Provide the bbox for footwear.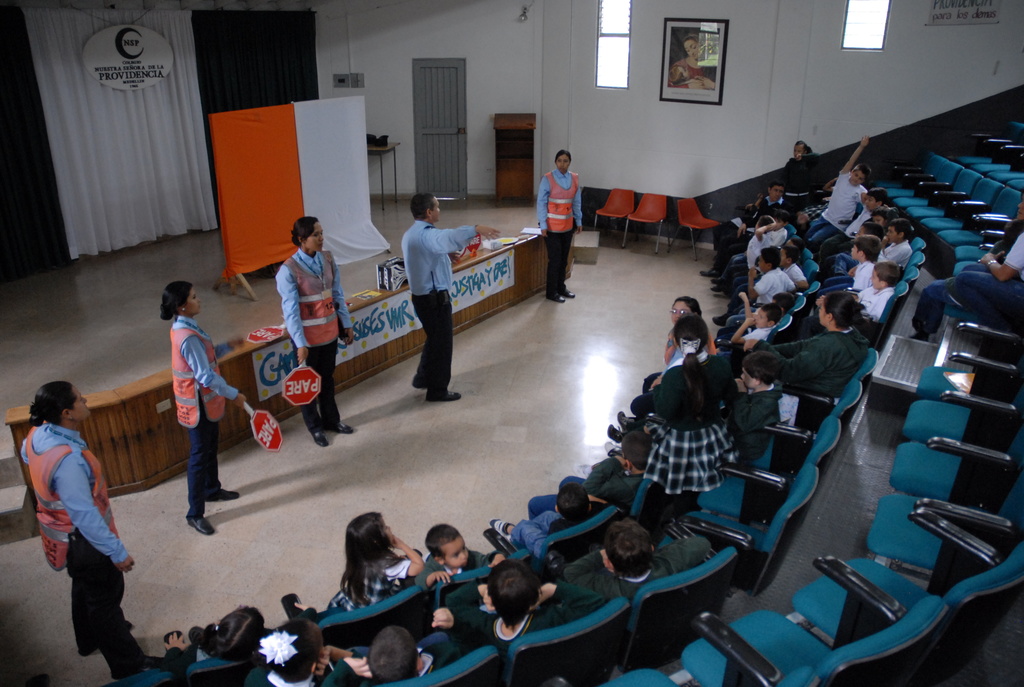
[left=77, top=619, right=138, bottom=655].
